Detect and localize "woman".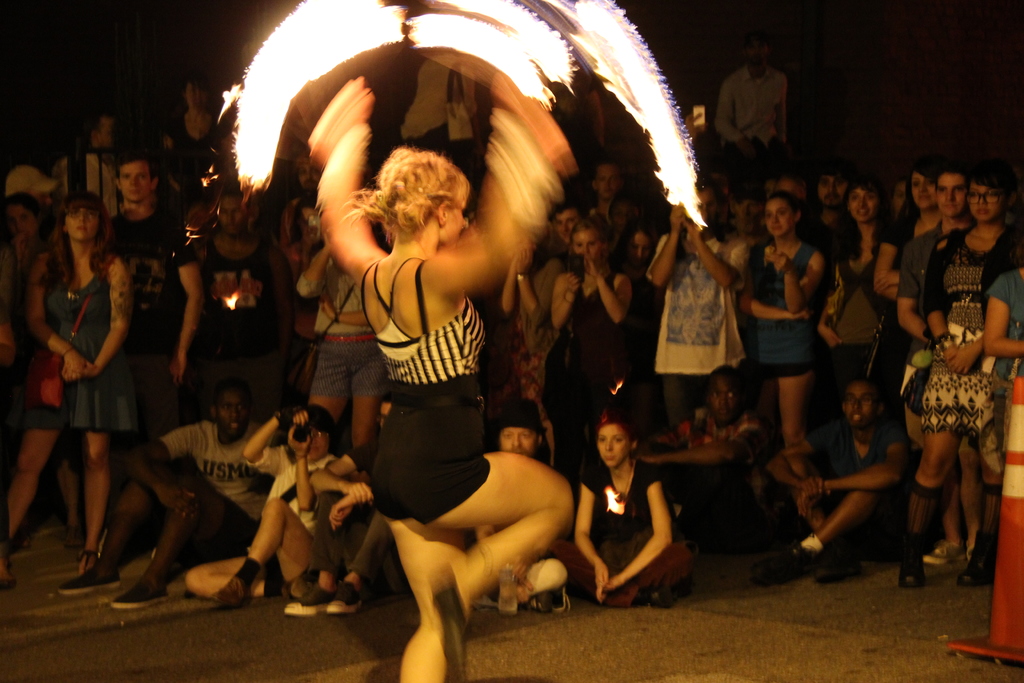
Localized at x1=541, y1=210, x2=633, y2=481.
